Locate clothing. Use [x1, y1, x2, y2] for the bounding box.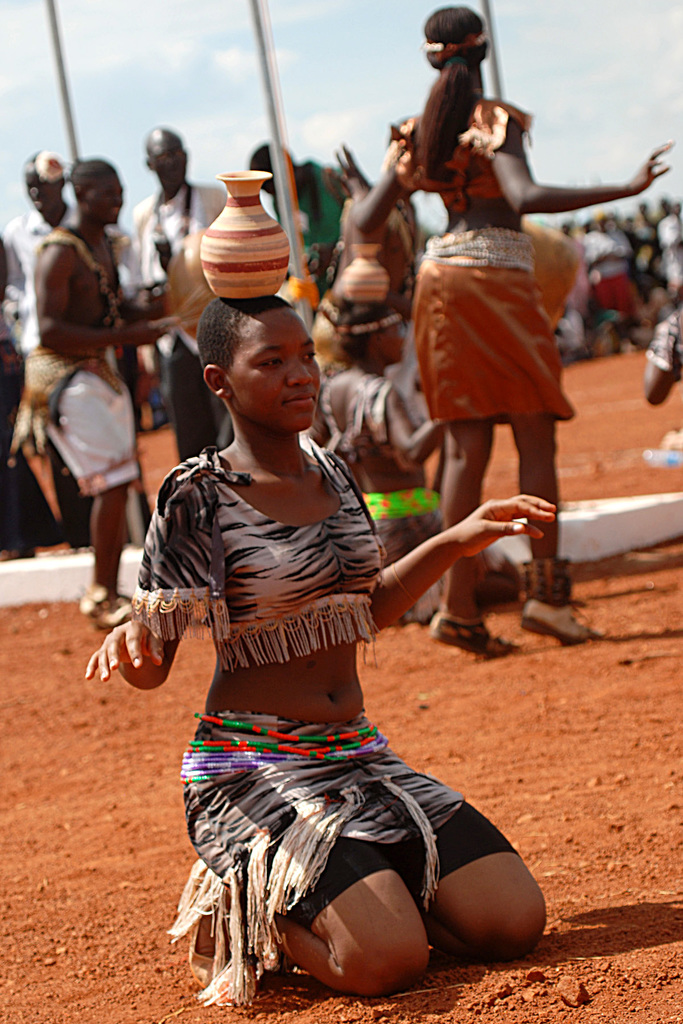
[389, 109, 588, 433].
